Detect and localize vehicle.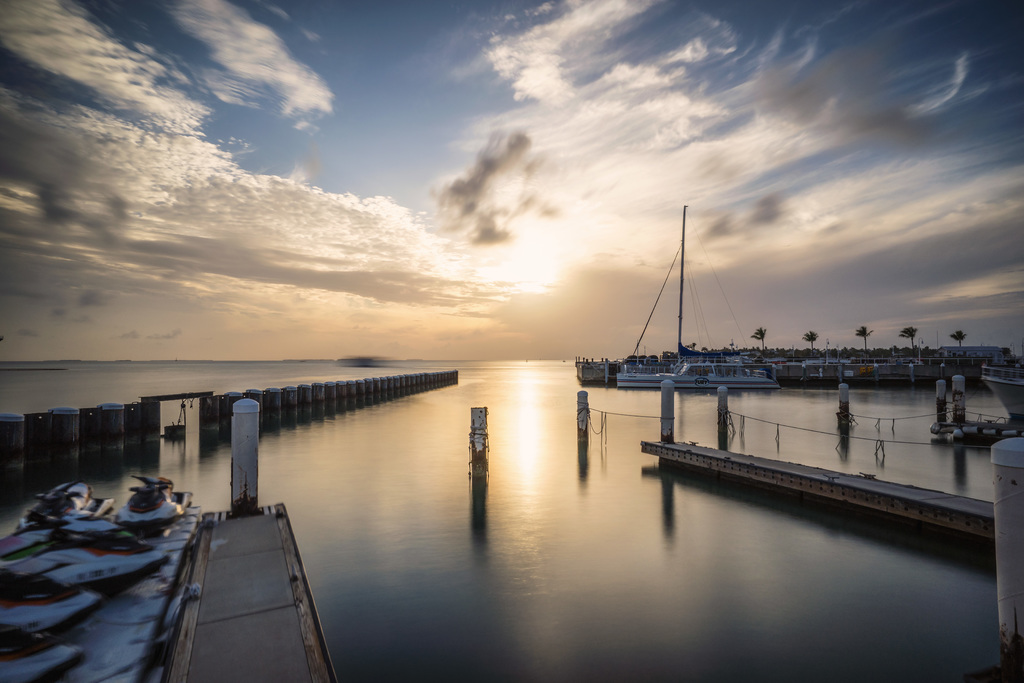
Localized at bbox=[862, 366, 879, 382].
